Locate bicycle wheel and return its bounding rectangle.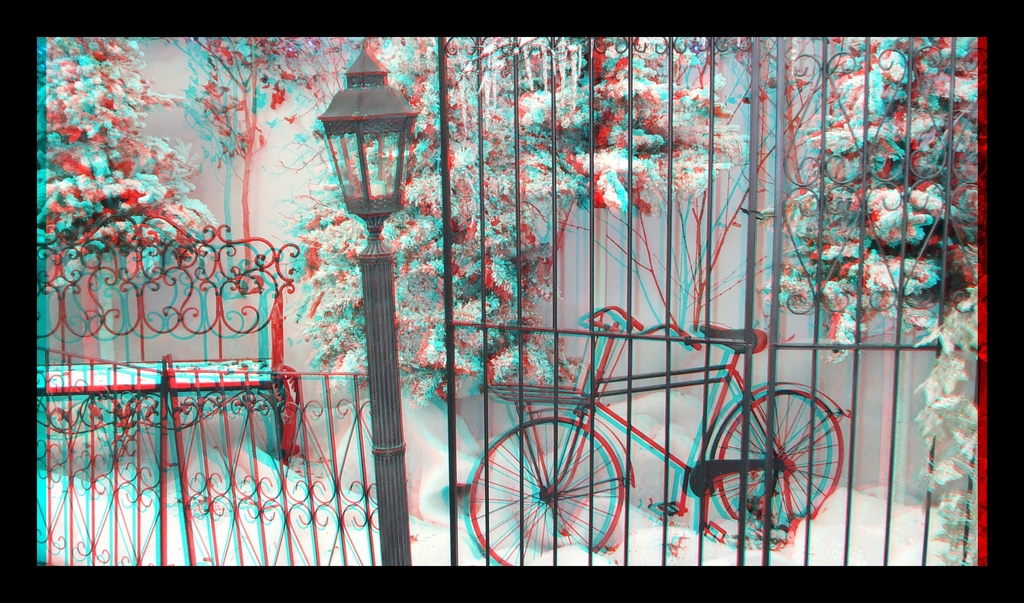
718 388 844 531.
